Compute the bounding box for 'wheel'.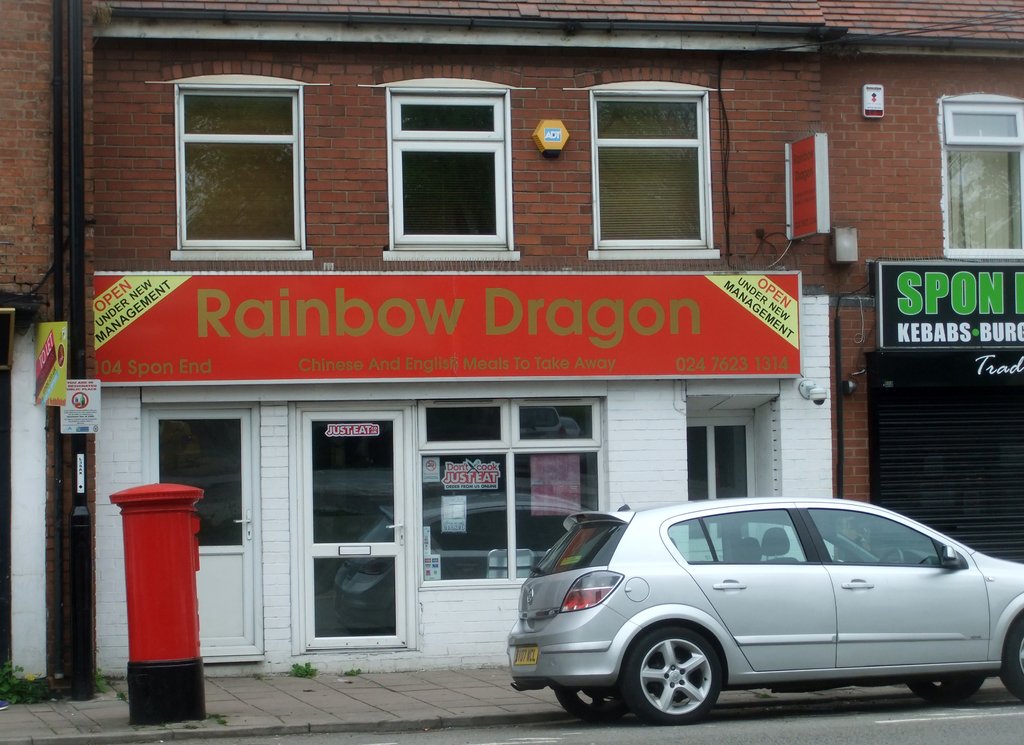
region(915, 674, 996, 698).
